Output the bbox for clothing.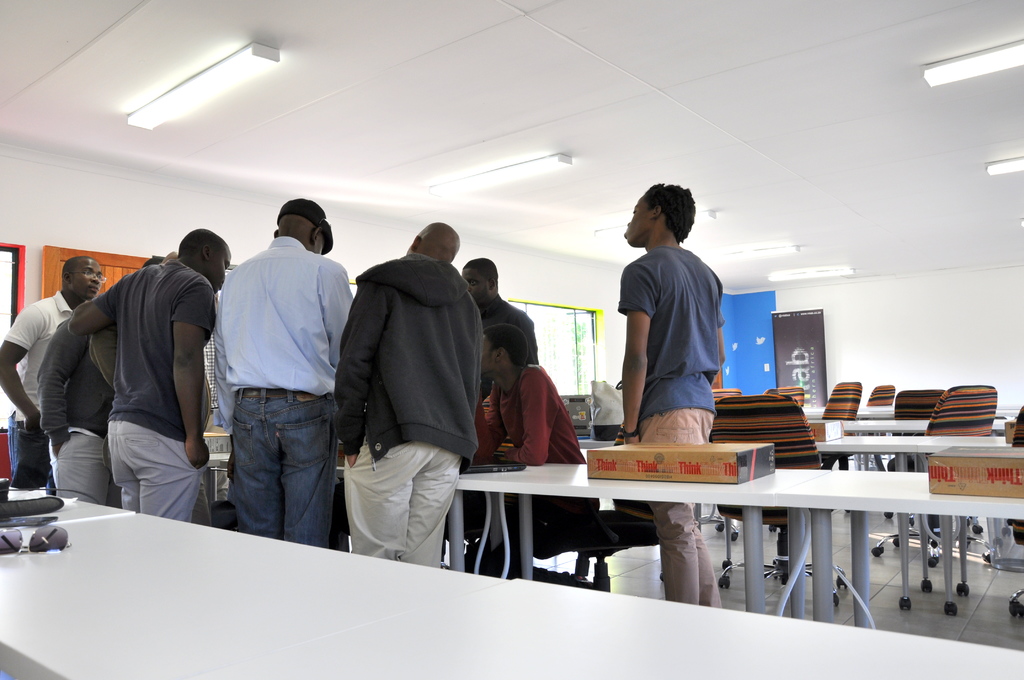
100/250/226/520.
